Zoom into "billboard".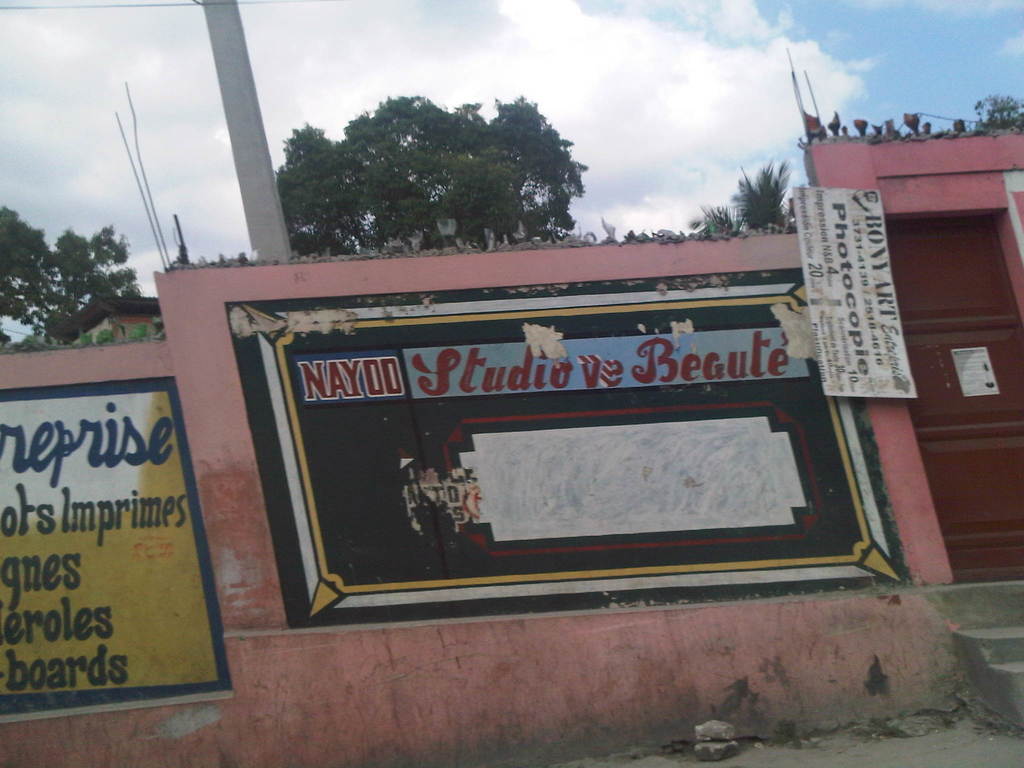
Zoom target: bbox=[236, 318, 885, 637].
